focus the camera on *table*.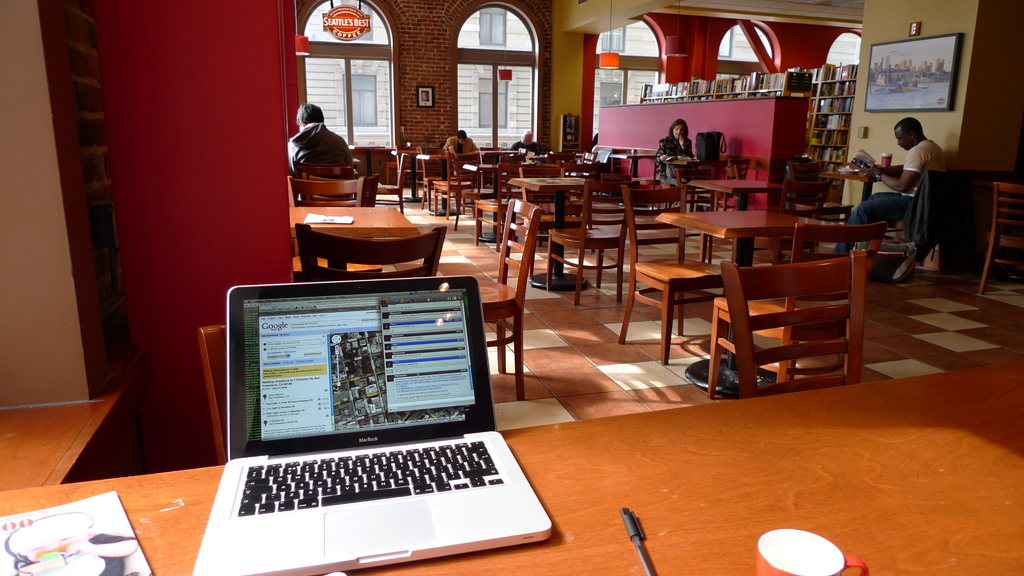
Focus region: <region>462, 157, 531, 244</region>.
